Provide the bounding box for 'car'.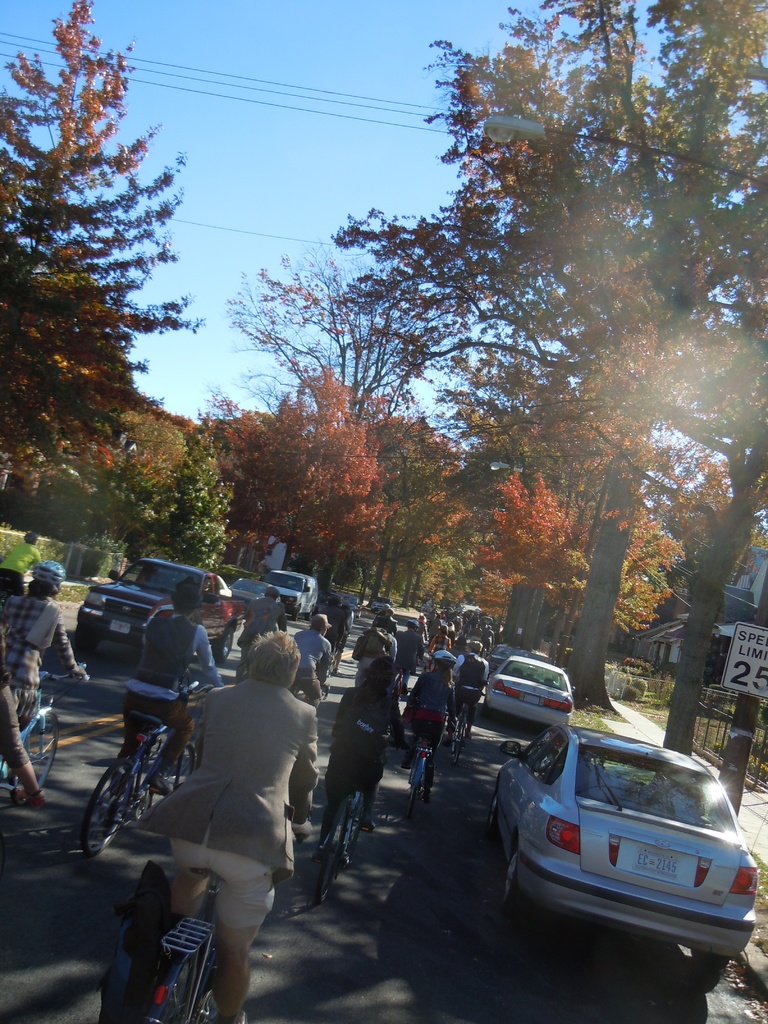
{"left": 271, "top": 569, "right": 310, "bottom": 609}.
